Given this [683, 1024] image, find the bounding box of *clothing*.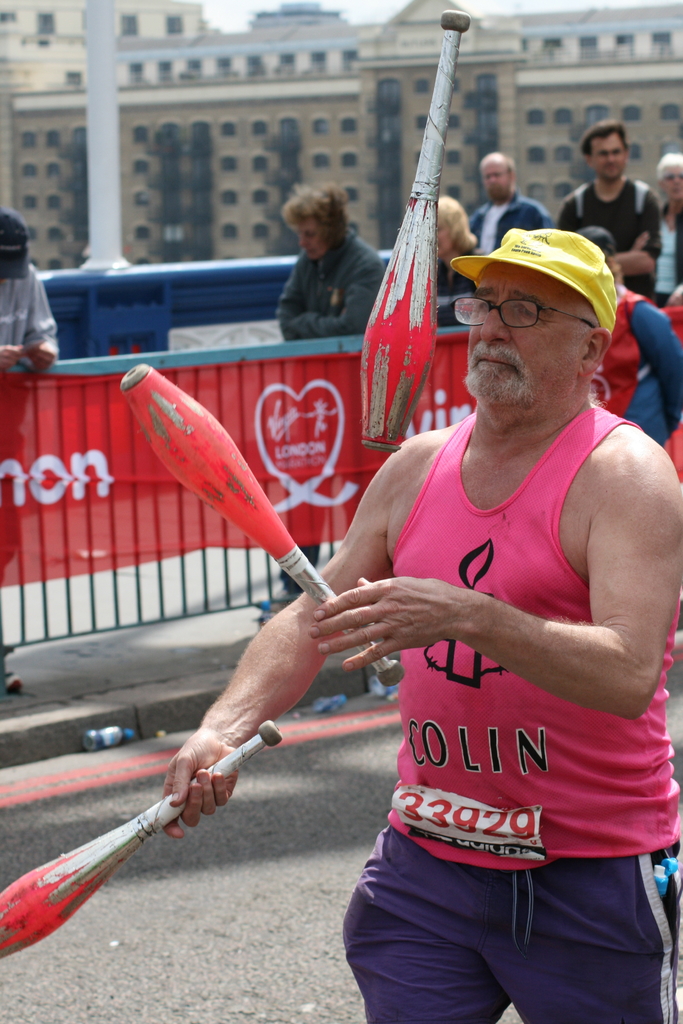
<box>430,263,482,326</box>.
